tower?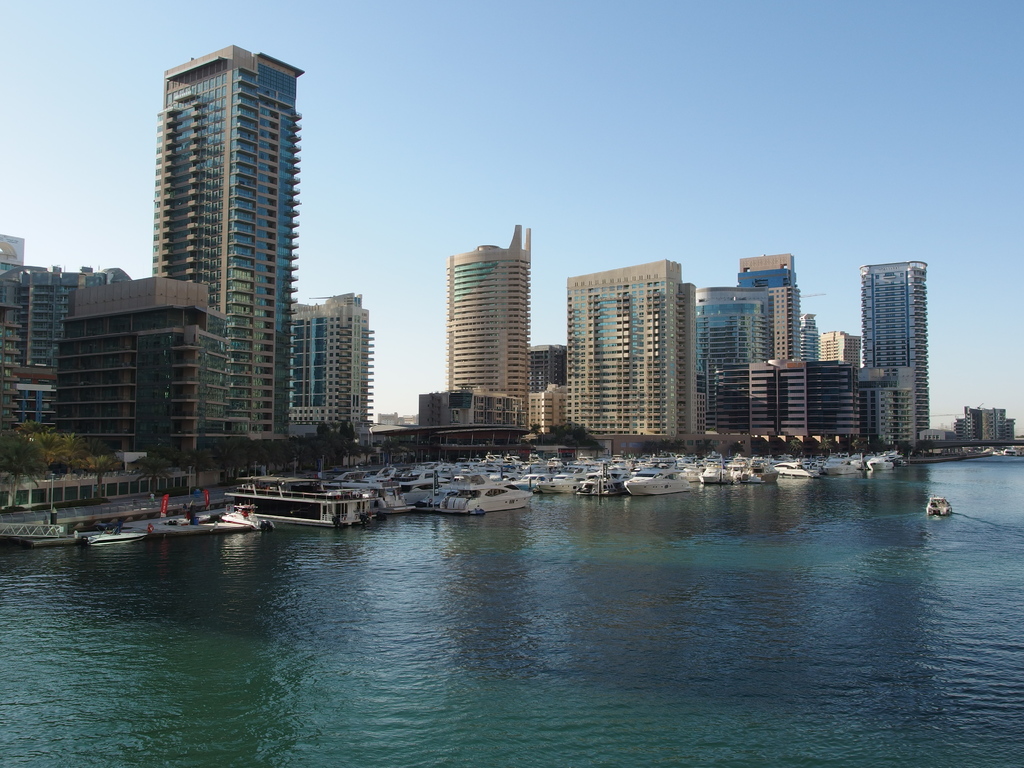
838,228,948,444
